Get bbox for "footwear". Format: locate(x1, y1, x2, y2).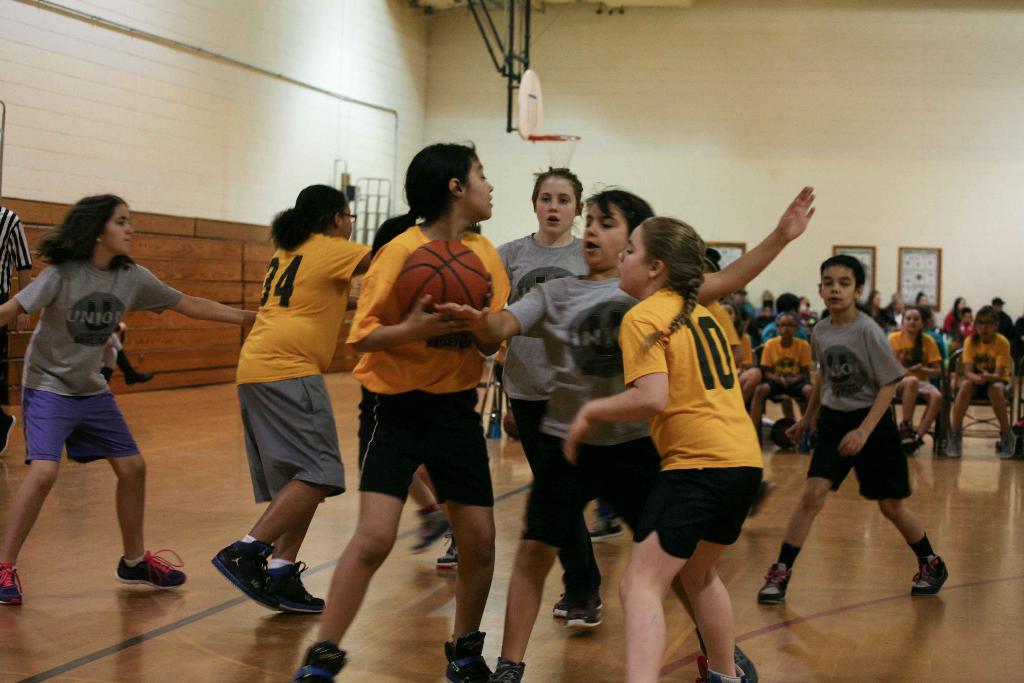
locate(288, 643, 353, 682).
